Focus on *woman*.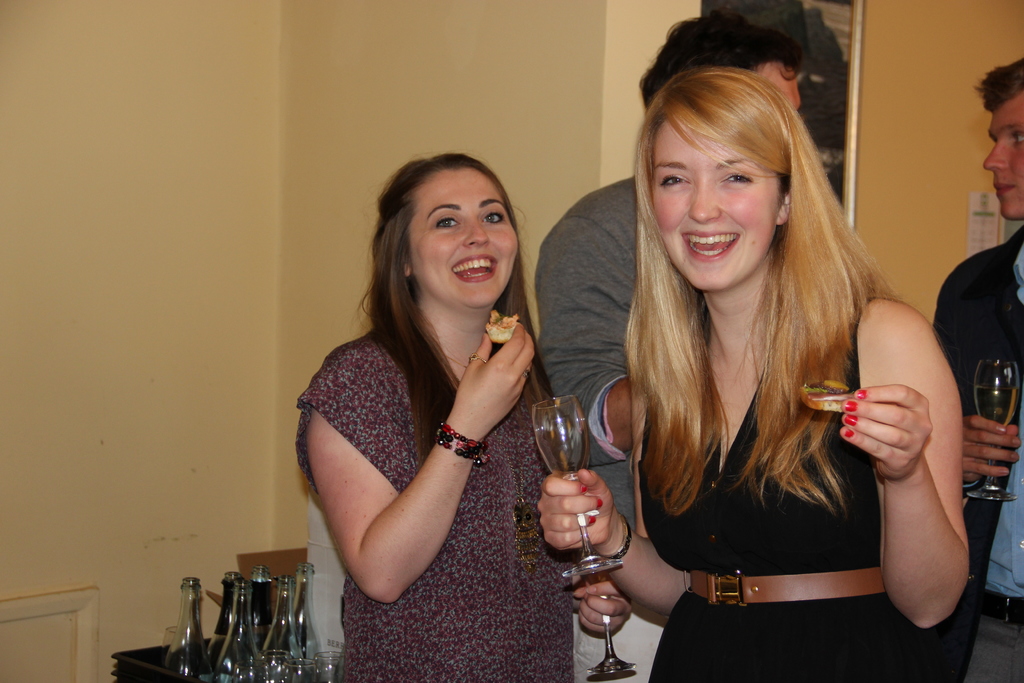
Focused at [294, 126, 576, 676].
